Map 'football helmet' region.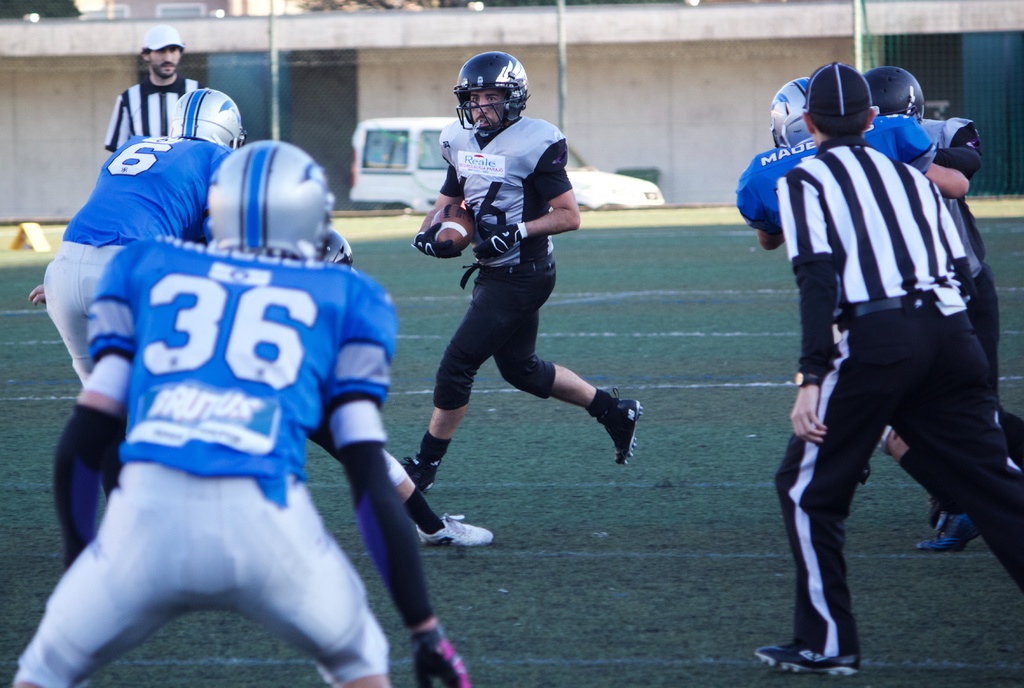
Mapped to Rect(199, 139, 341, 262).
